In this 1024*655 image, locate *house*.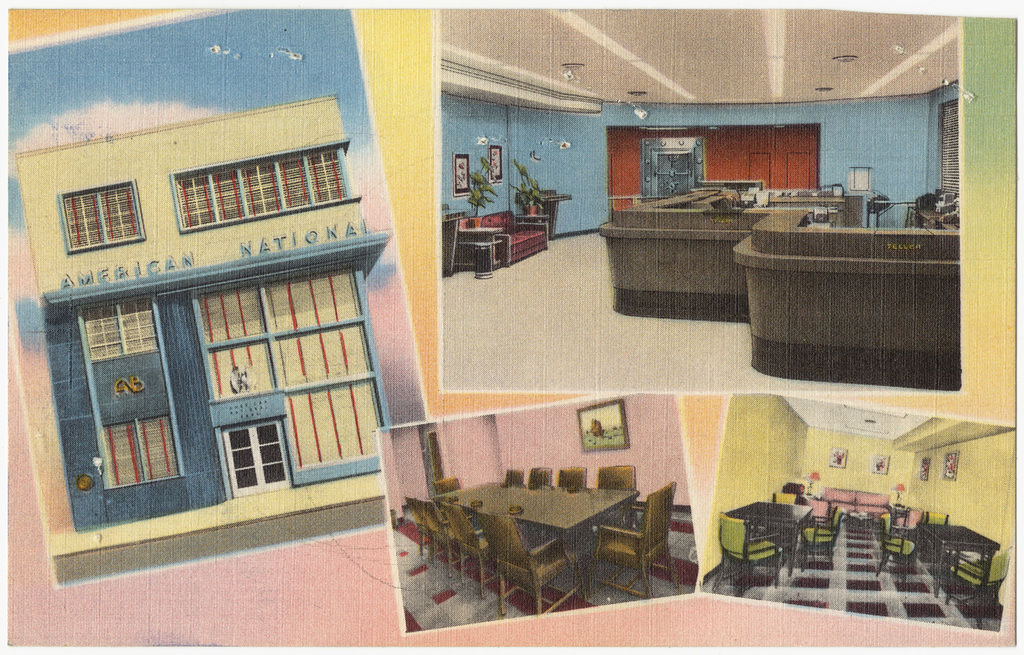
Bounding box: box(390, 407, 687, 612).
